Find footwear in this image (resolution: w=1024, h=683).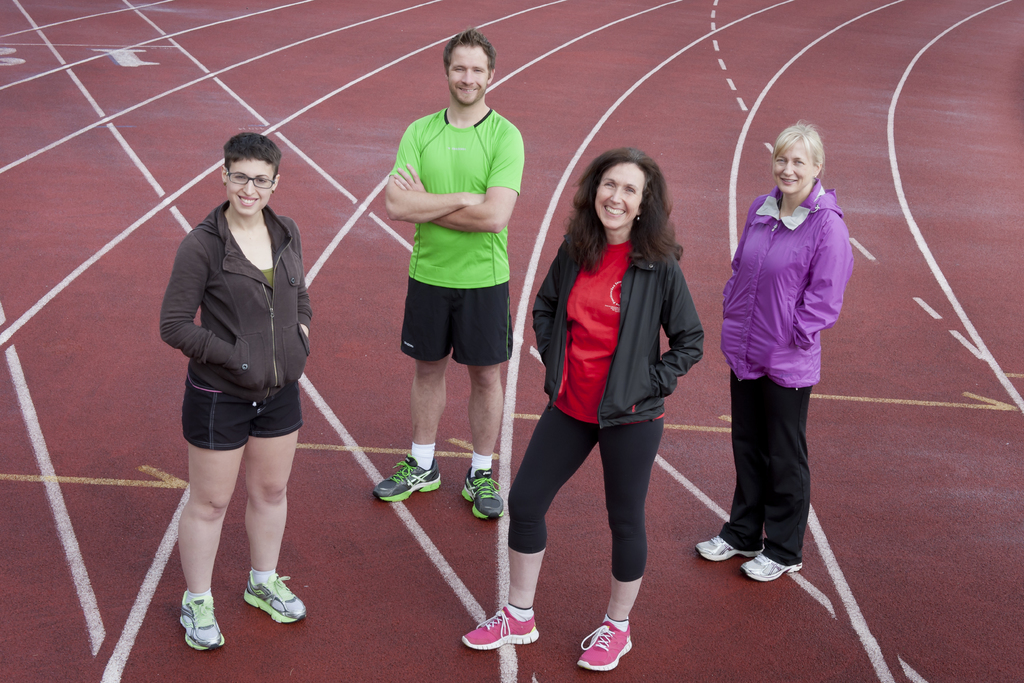
Rect(453, 600, 541, 652).
